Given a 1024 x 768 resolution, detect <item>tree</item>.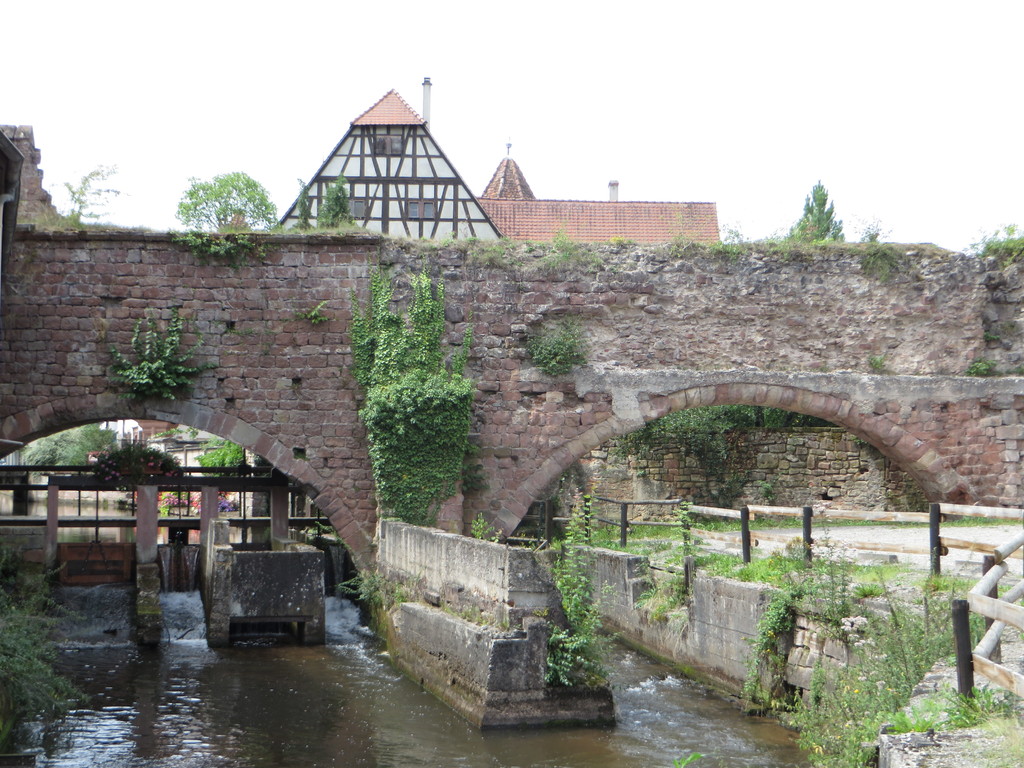
bbox=[346, 241, 469, 527].
